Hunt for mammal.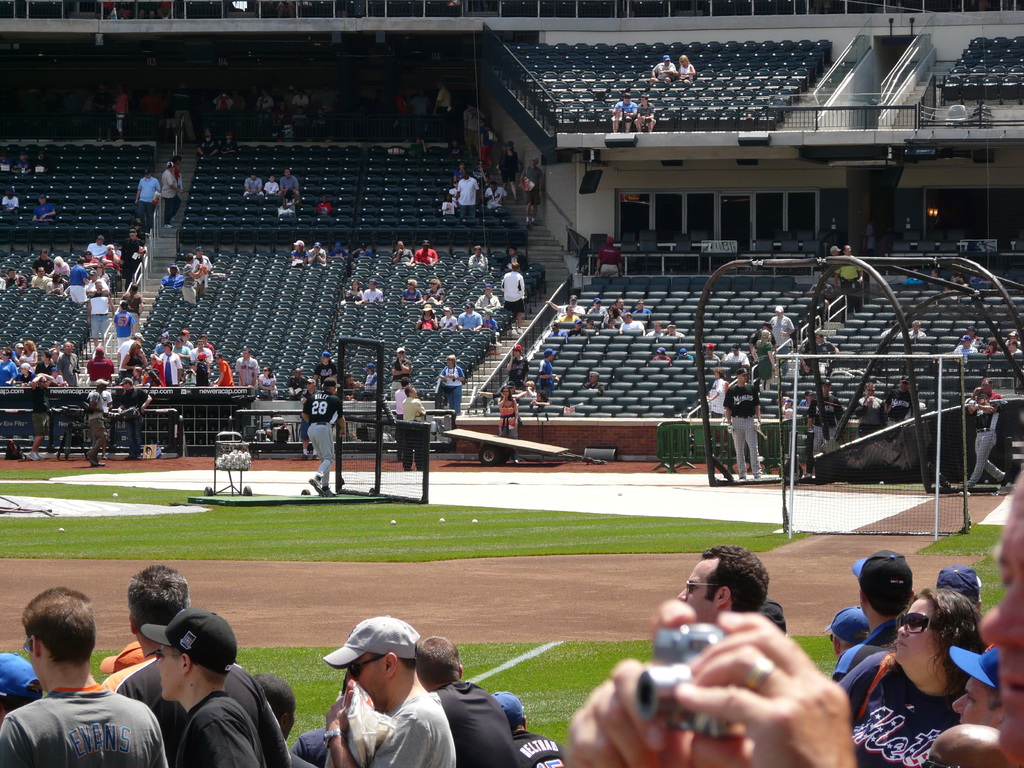
Hunted down at l=262, t=174, r=283, b=198.
